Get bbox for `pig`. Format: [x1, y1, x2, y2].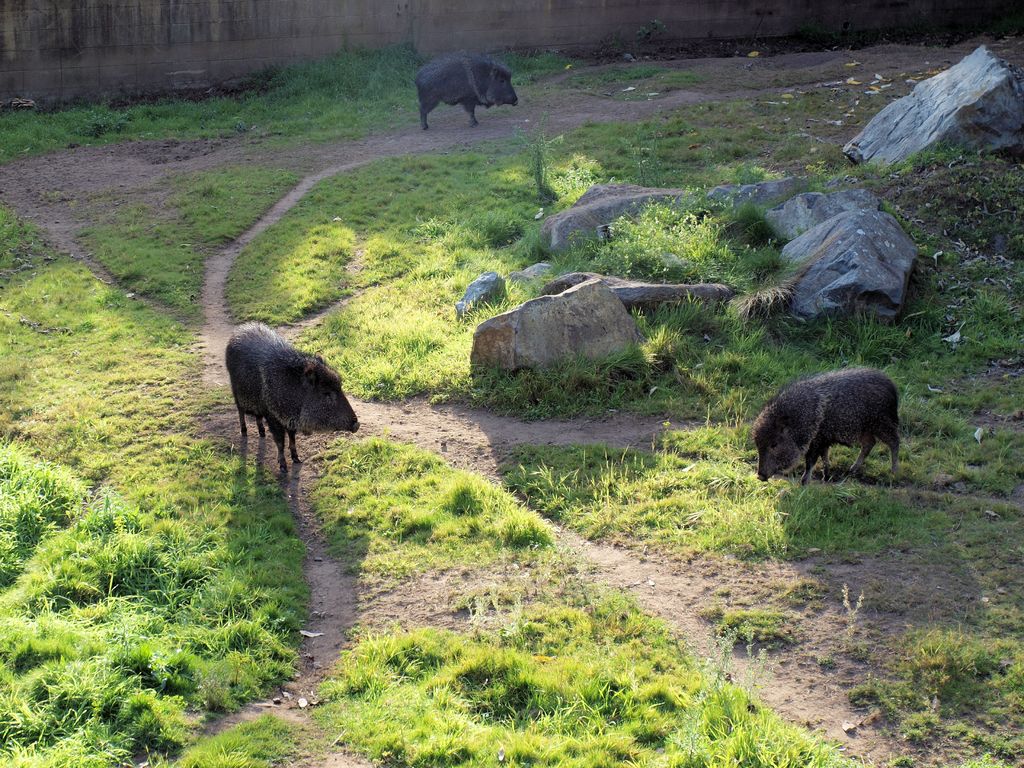
[415, 52, 519, 130].
